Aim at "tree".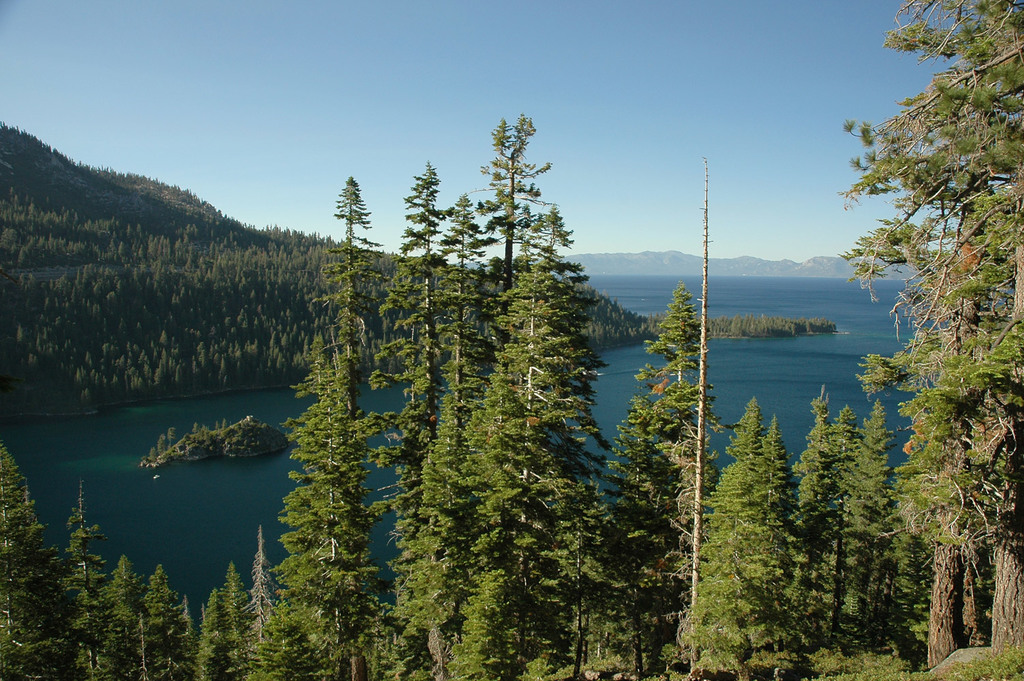
Aimed at [357, 161, 459, 605].
